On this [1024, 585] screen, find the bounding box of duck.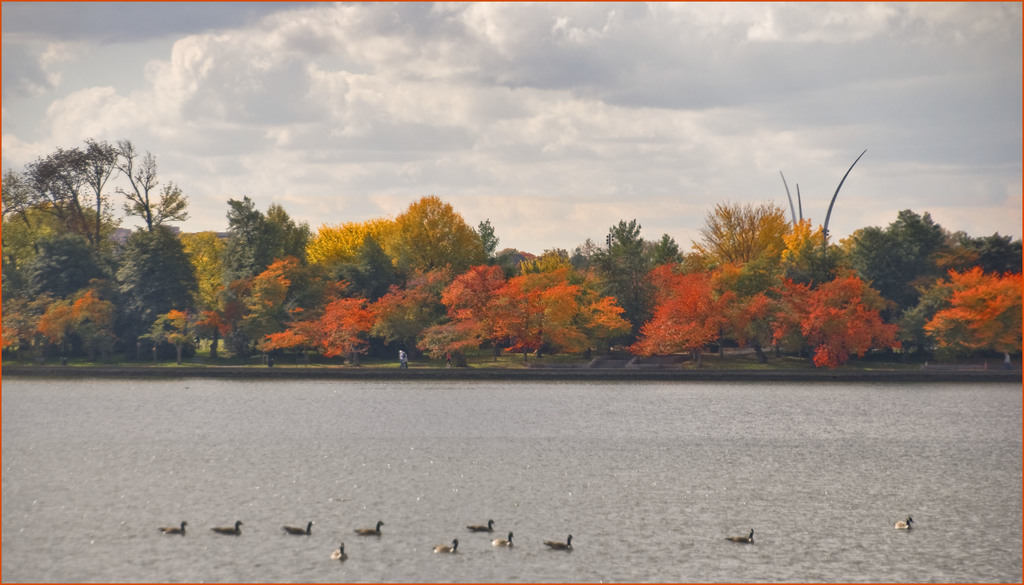
Bounding box: select_region(725, 533, 755, 545).
